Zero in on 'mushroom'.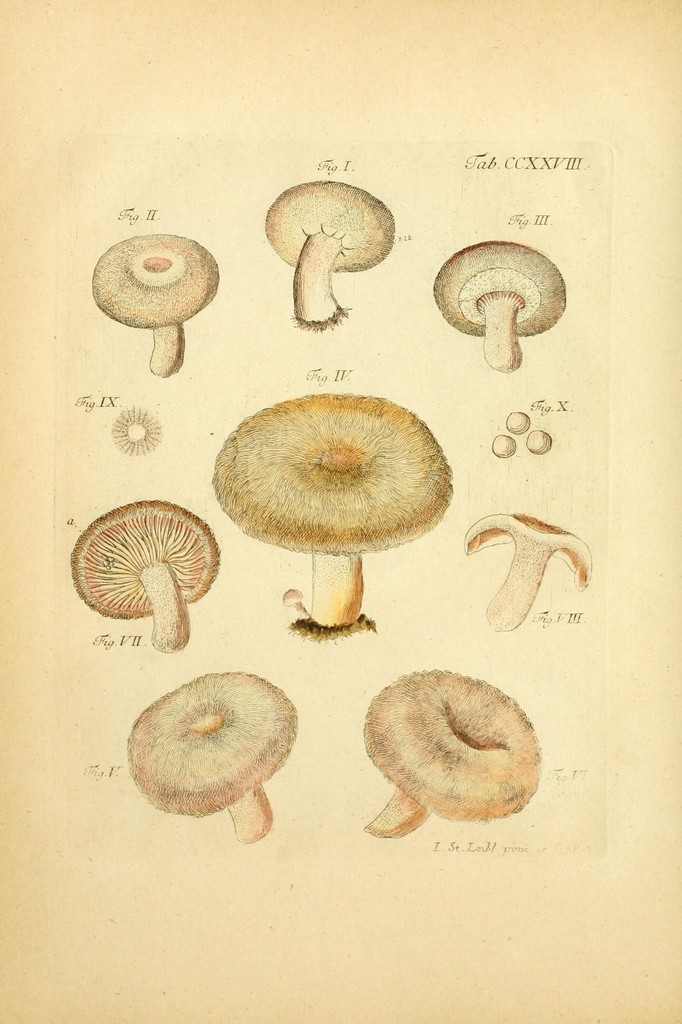
Zeroed in: Rect(65, 490, 218, 655).
